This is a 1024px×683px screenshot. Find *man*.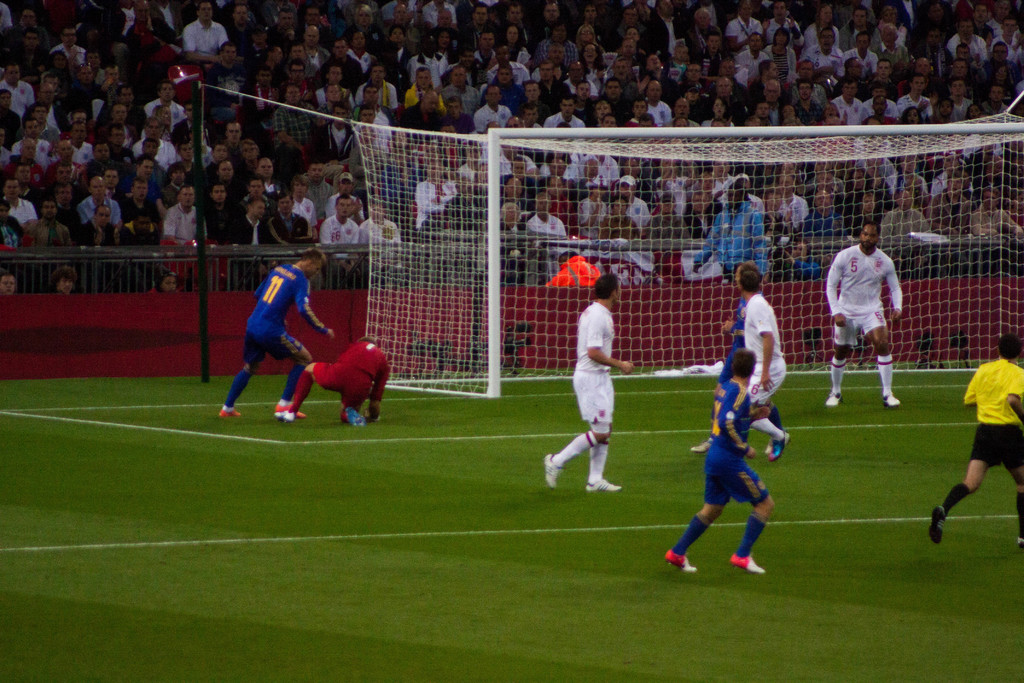
Bounding box: region(737, 267, 790, 458).
